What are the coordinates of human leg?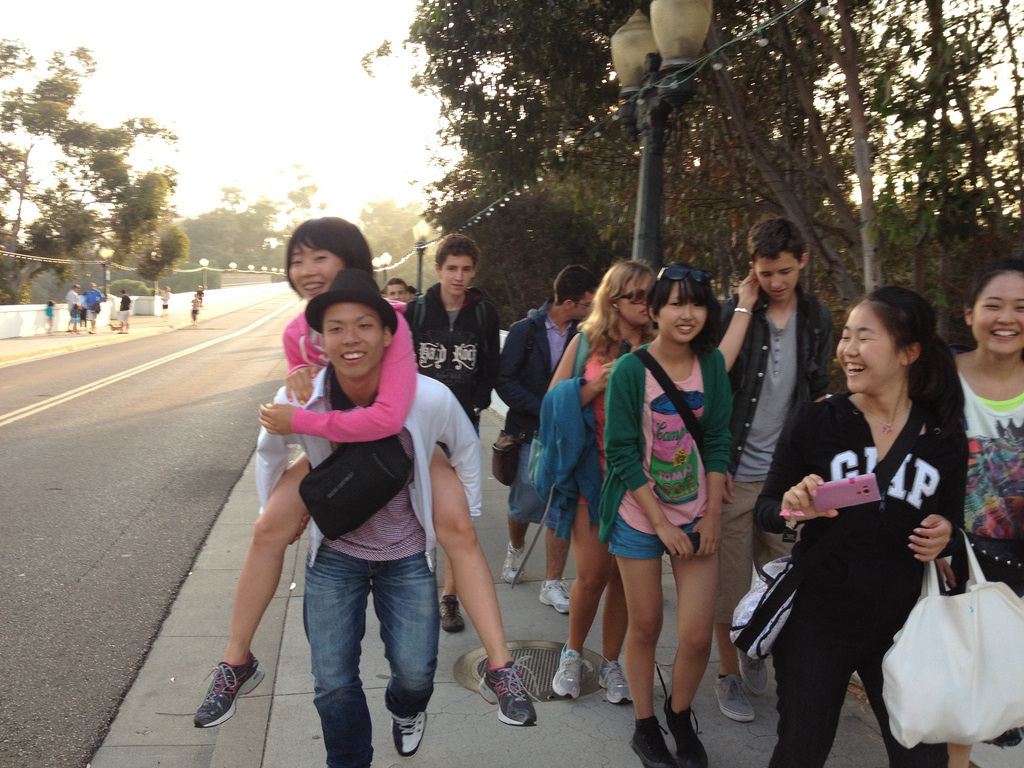
{"left": 194, "top": 451, "right": 310, "bottom": 727}.
